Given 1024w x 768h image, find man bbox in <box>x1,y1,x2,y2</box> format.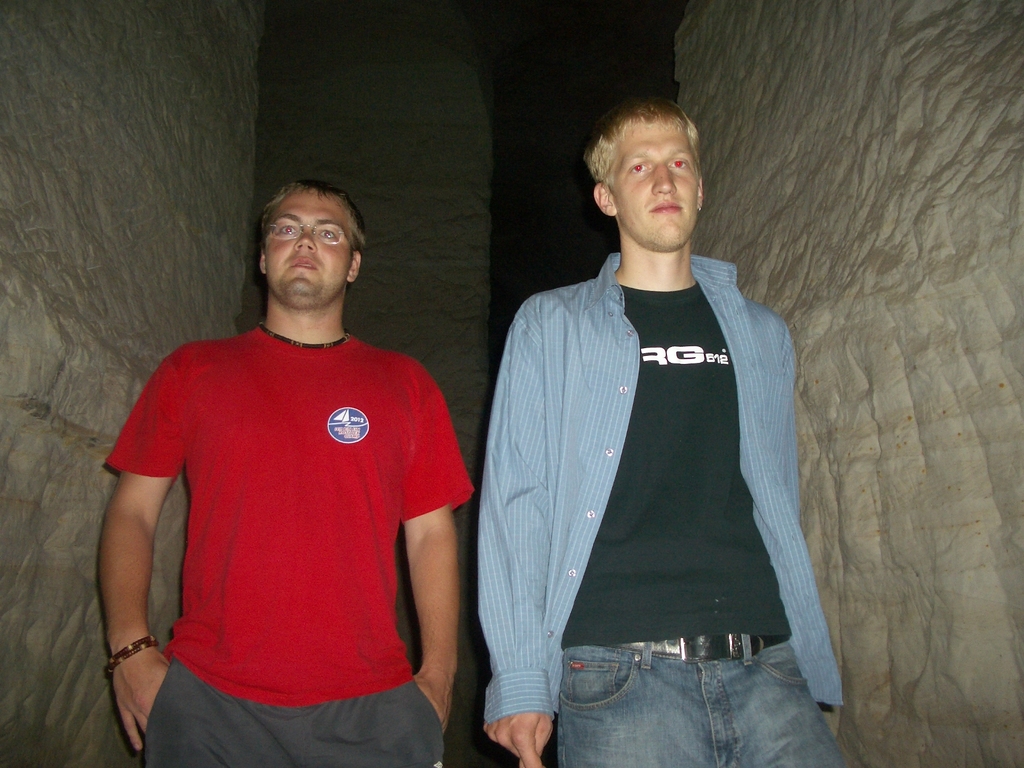
<box>105,177,478,767</box>.
